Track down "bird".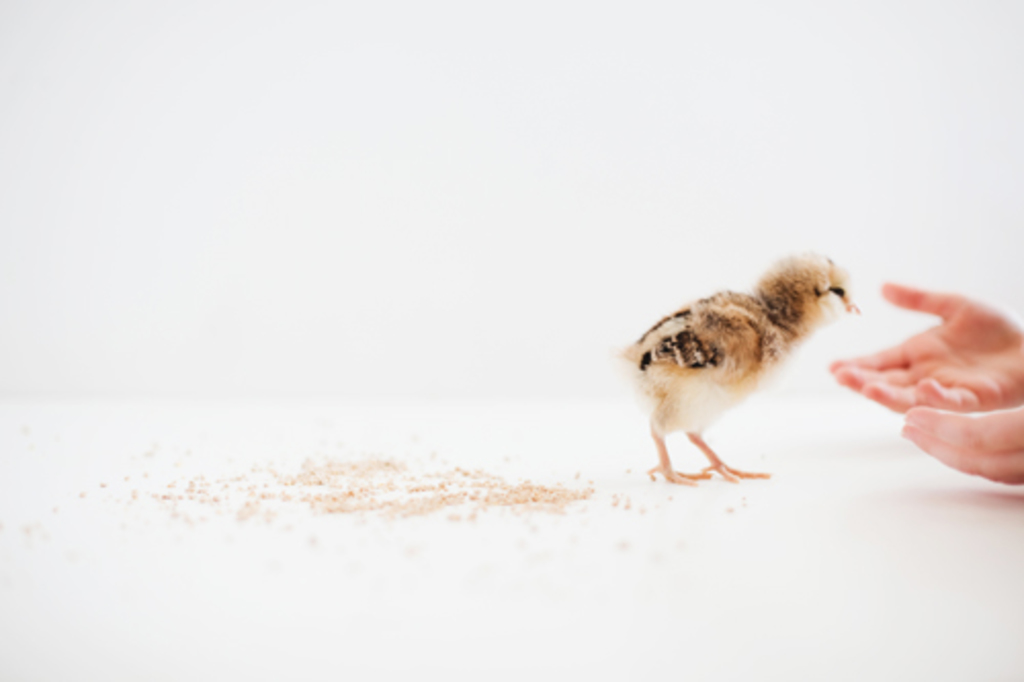
Tracked to [x1=629, y1=248, x2=868, y2=473].
